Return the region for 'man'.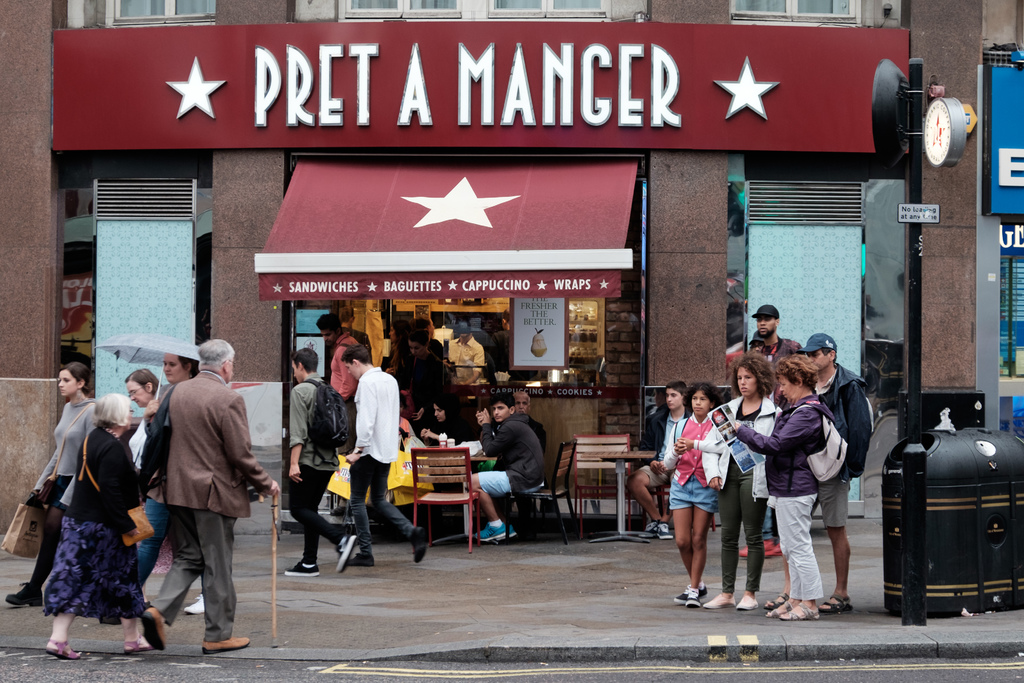
280 349 360 579.
